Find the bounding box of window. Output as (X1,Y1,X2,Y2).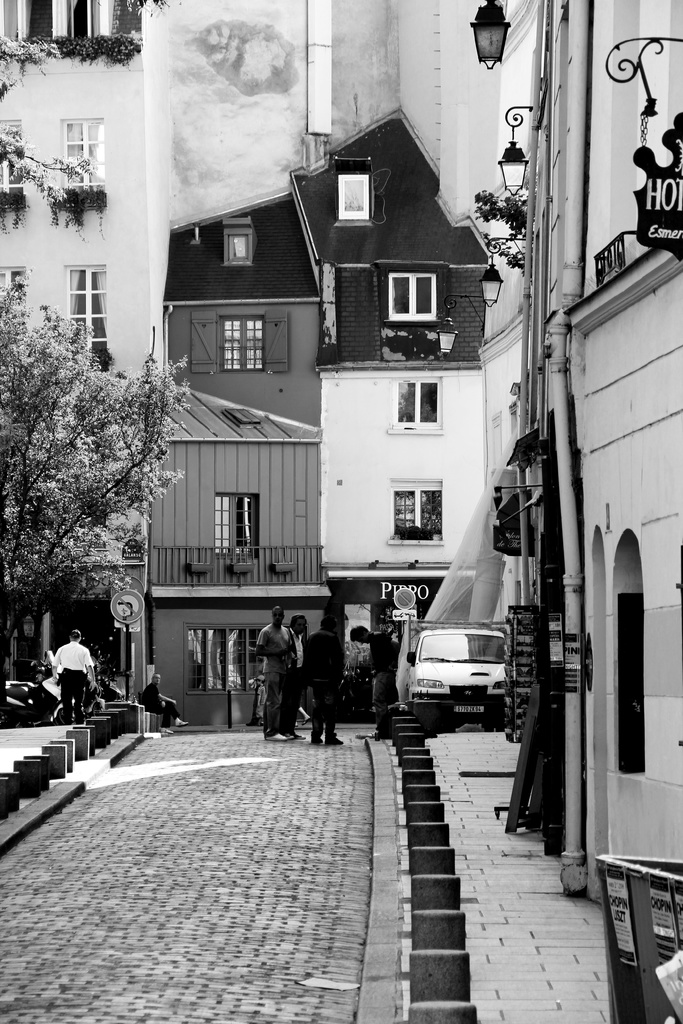
(0,119,21,213).
